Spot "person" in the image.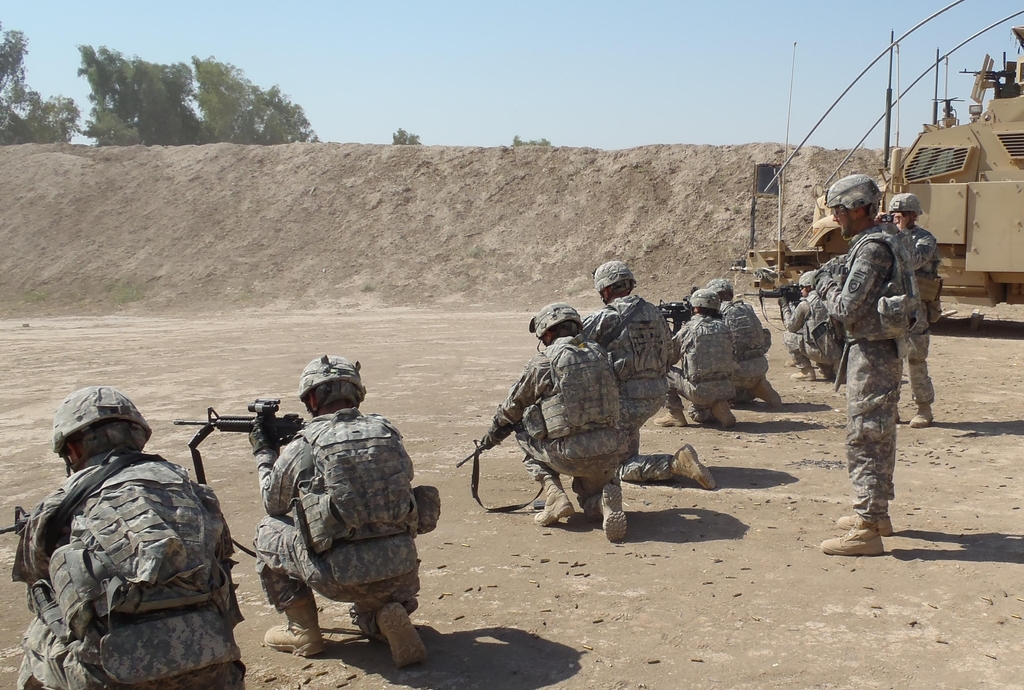
"person" found at l=247, t=355, r=444, b=670.
